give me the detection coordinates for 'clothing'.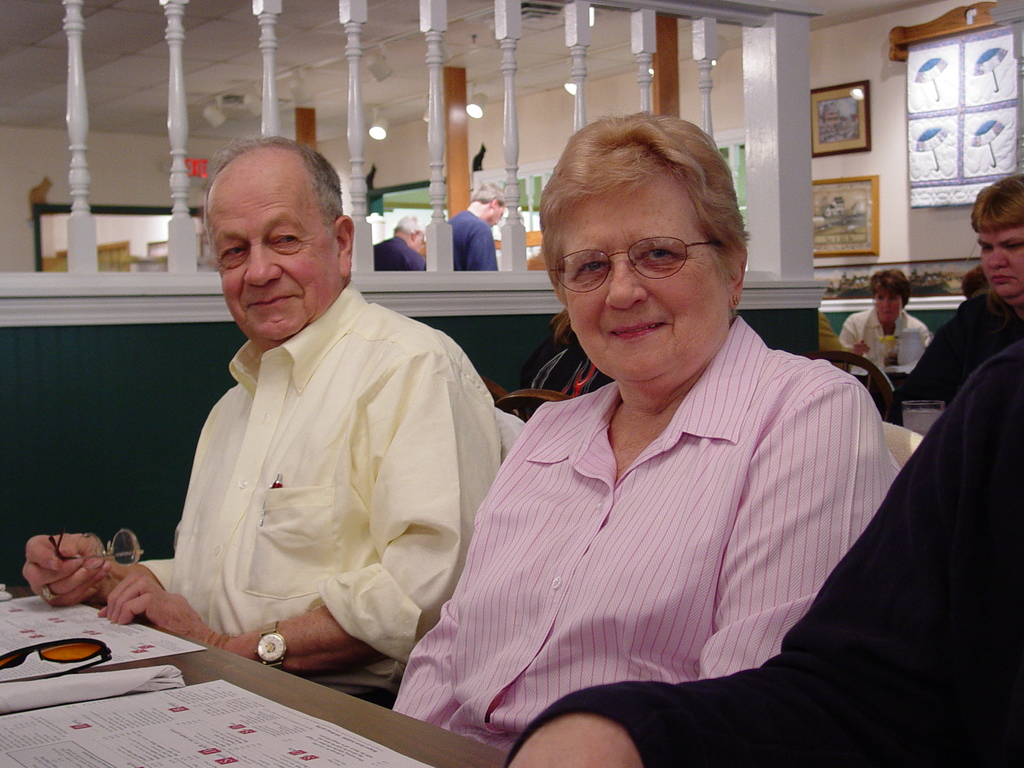
134 276 508 717.
